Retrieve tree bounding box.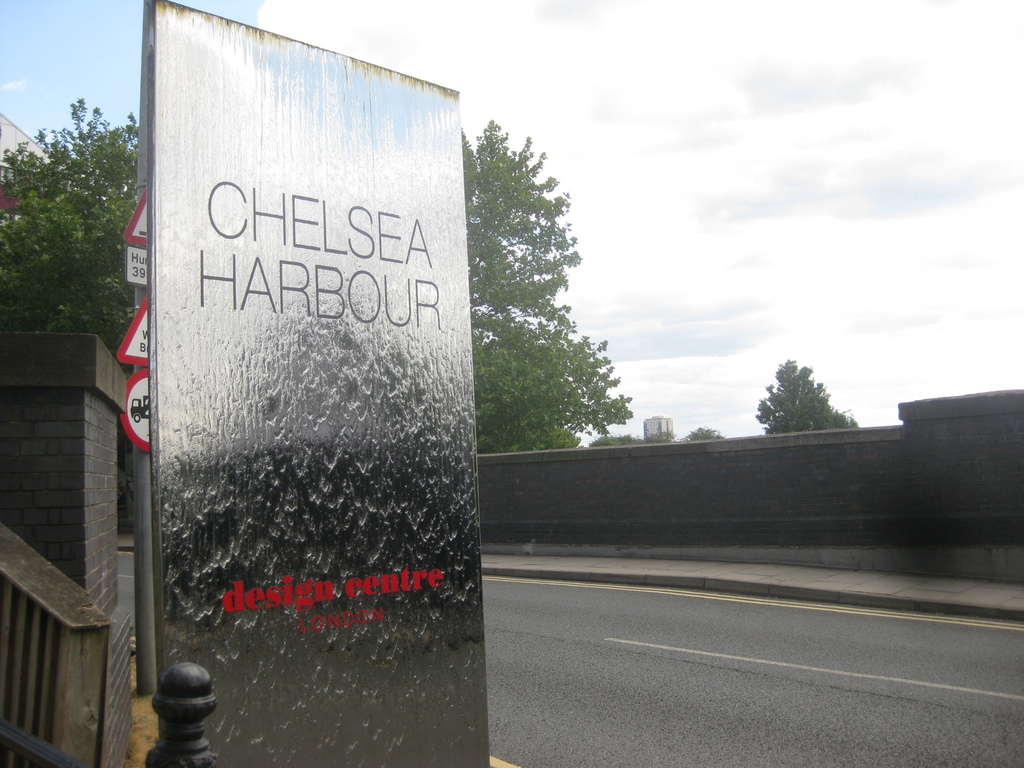
Bounding box: [465,115,636,452].
